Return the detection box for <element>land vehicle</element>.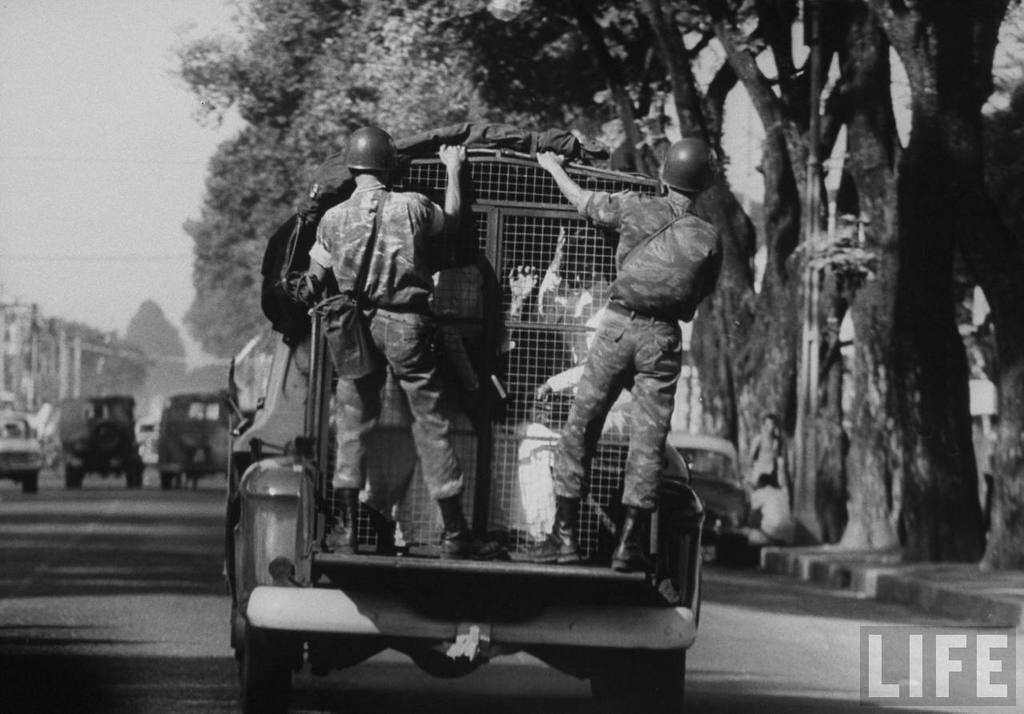
detection(63, 393, 142, 491).
